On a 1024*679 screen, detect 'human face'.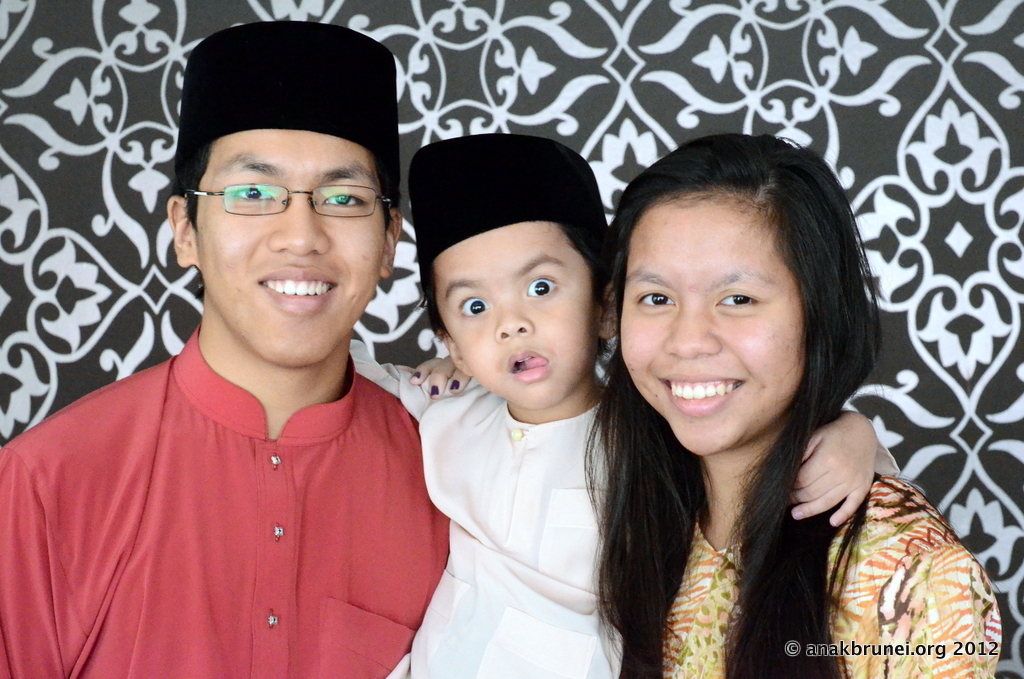
crop(452, 233, 605, 413).
